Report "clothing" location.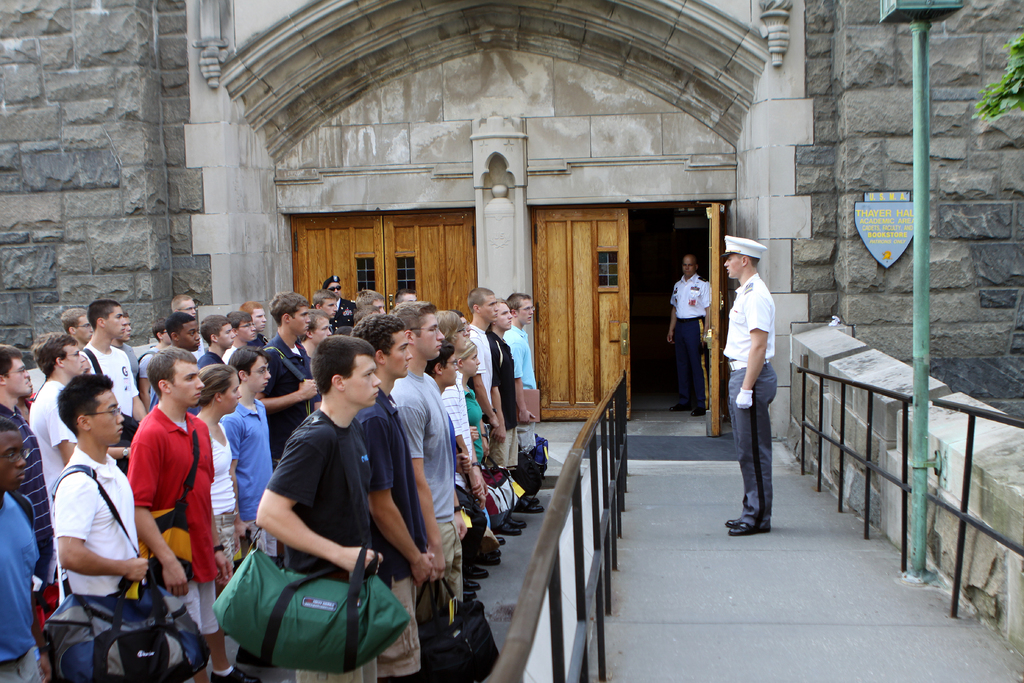
Report: 262,330,313,449.
